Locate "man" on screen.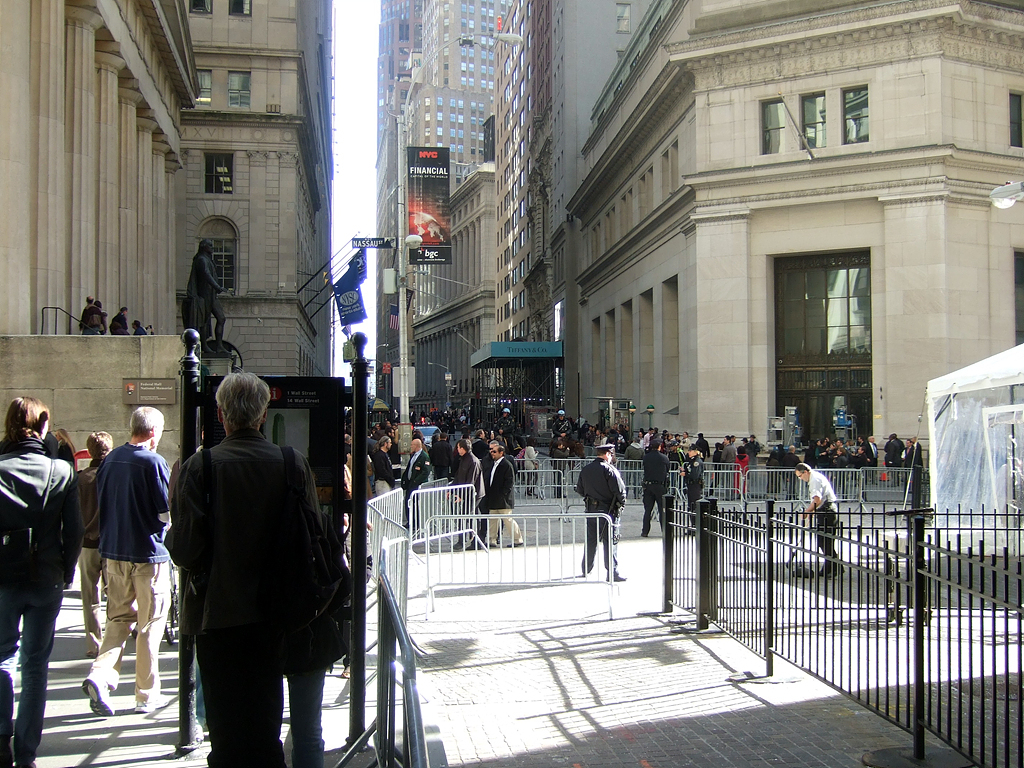
On screen at pyautogui.locateOnScreen(0, 388, 81, 767).
